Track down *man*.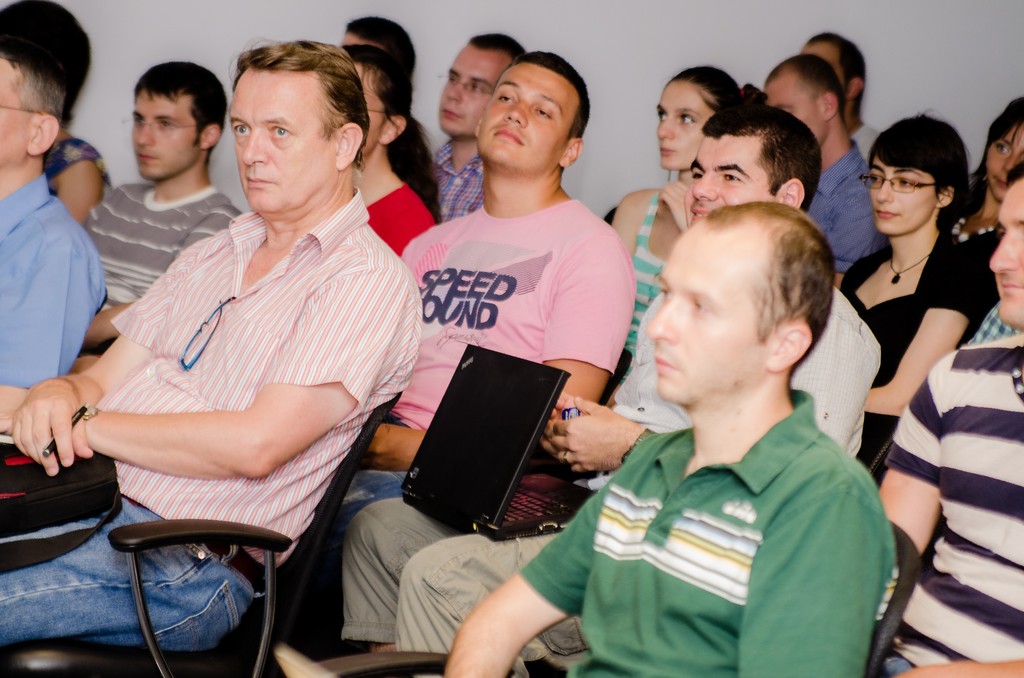
Tracked to Rect(339, 98, 890, 658).
